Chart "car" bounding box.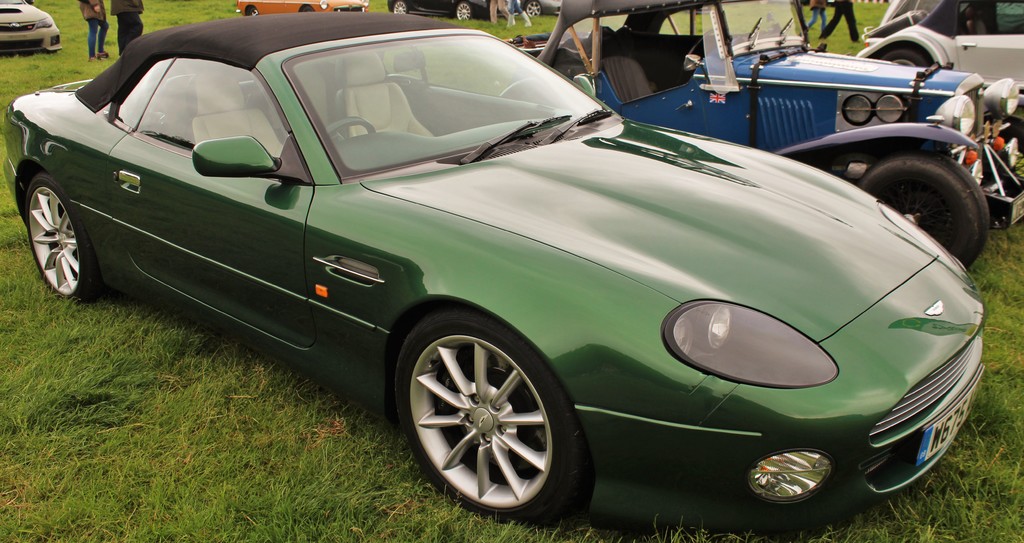
Charted: 852 0 1023 79.
